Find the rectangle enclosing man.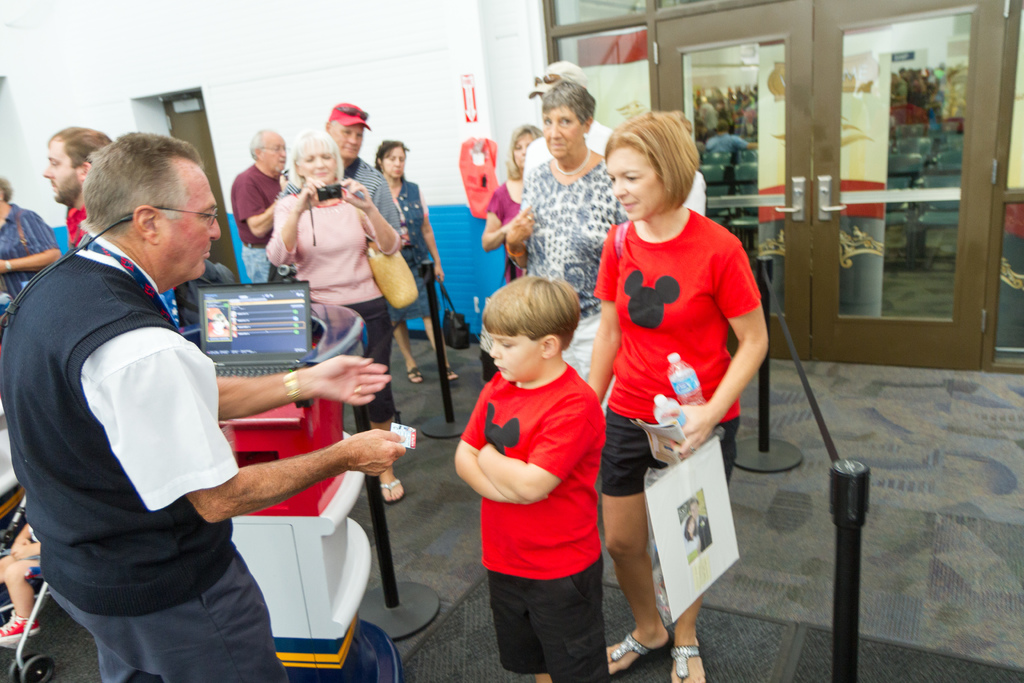
(x1=42, y1=124, x2=117, y2=251).
